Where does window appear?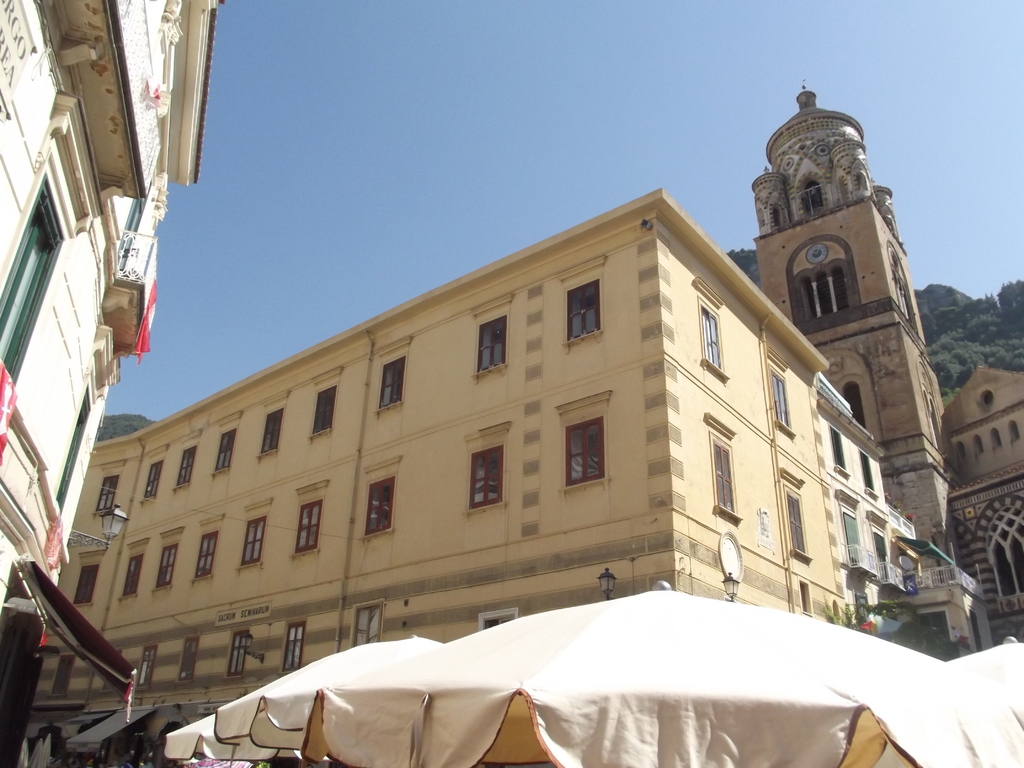
Appears at [565, 417, 607, 487].
